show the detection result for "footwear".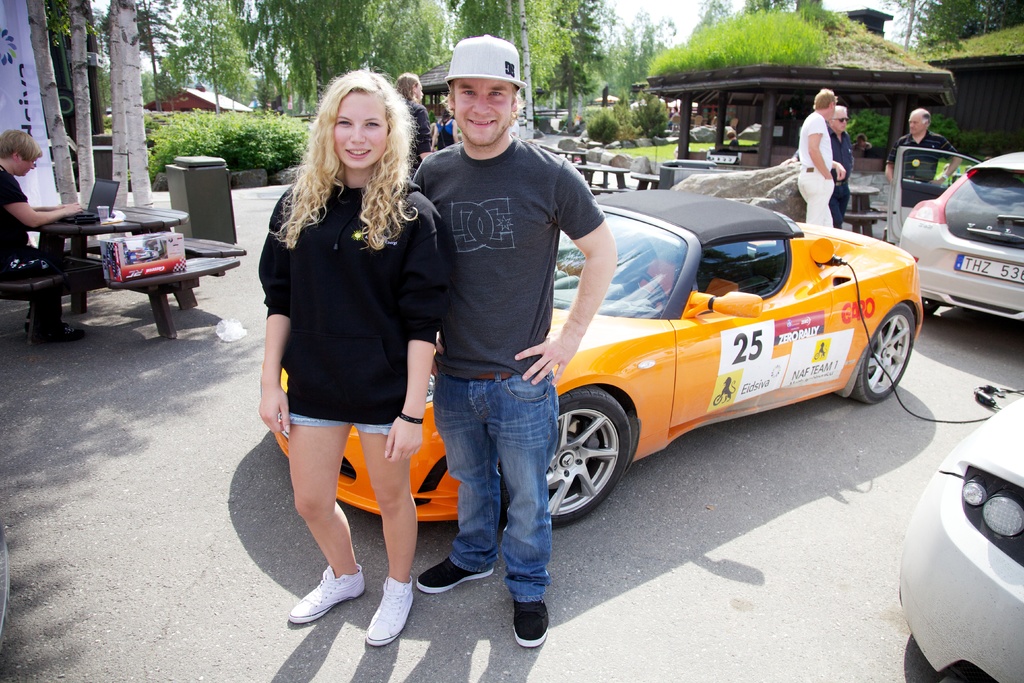
locate(365, 577, 415, 647).
